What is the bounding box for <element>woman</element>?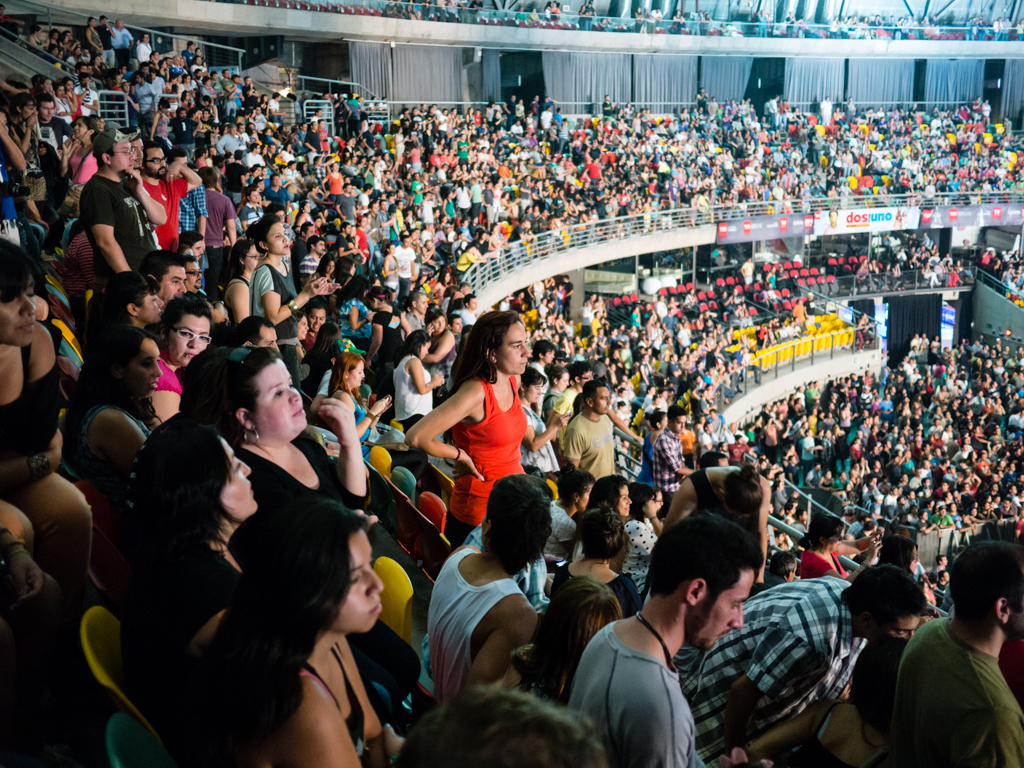
region(428, 322, 548, 537).
